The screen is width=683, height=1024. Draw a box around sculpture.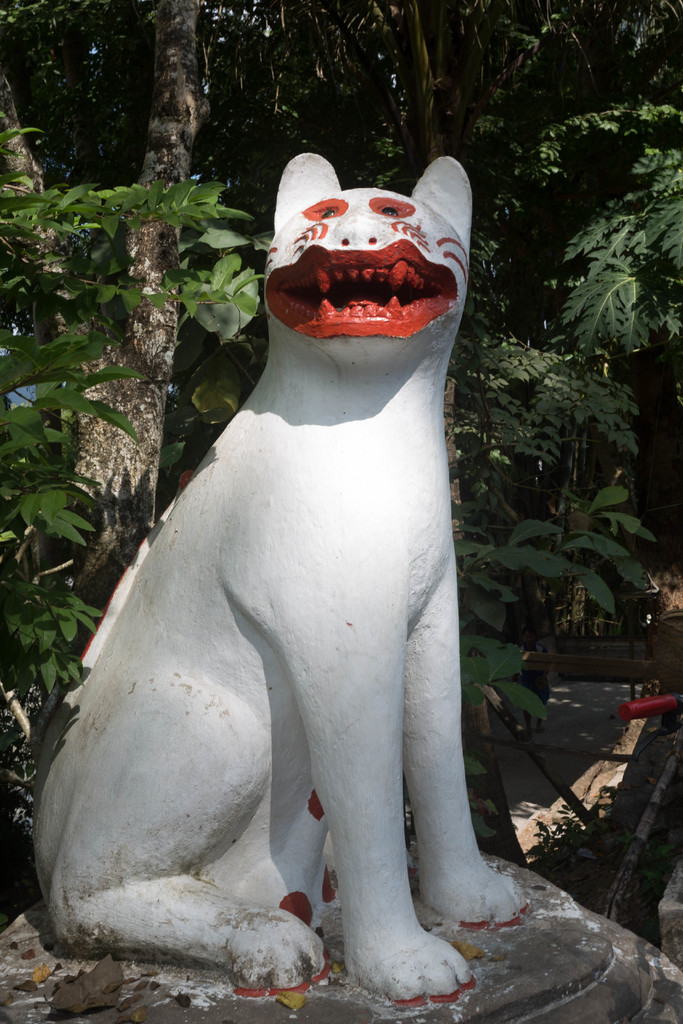
<box>51,133,538,986</box>.
